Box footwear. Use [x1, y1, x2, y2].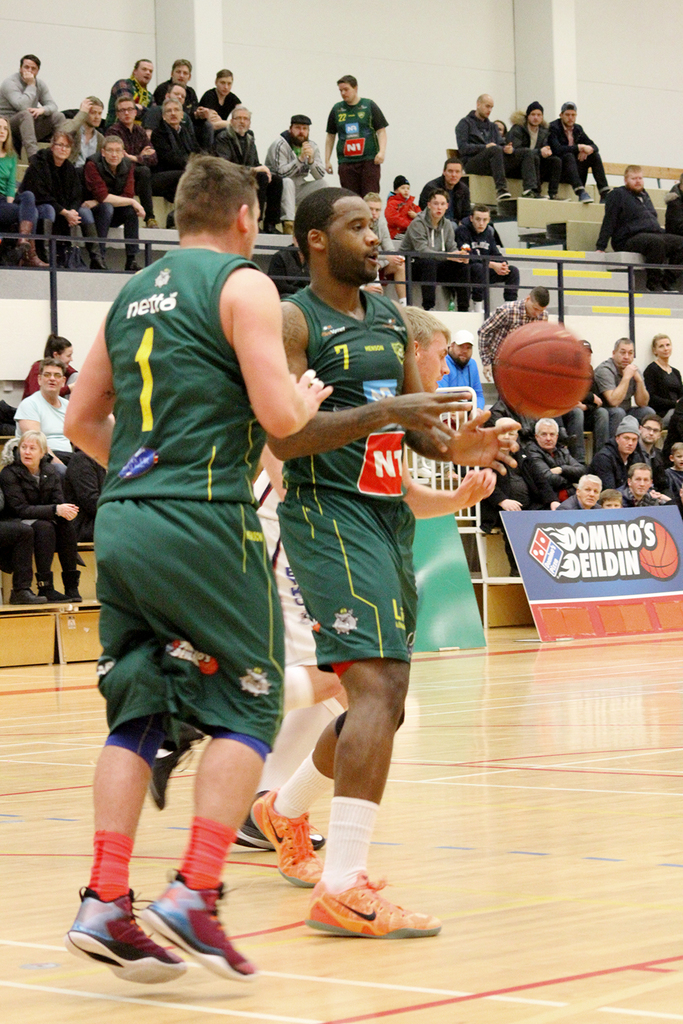
[257, 780, 325, 890].
